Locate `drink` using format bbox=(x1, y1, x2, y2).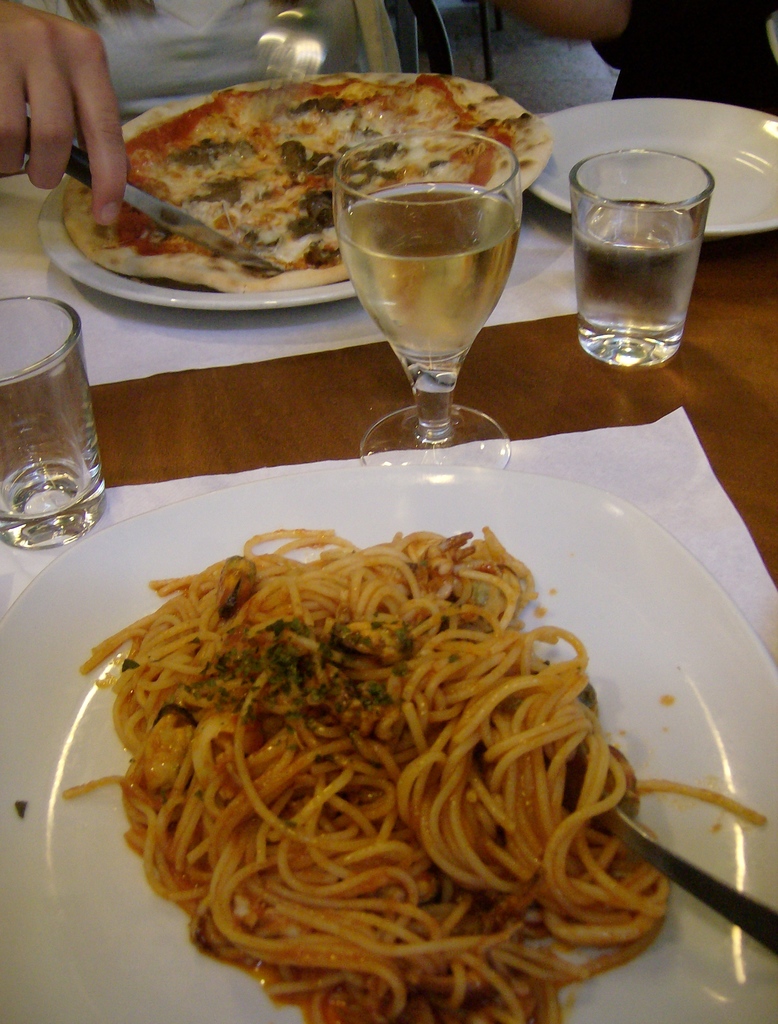
bbox=(574, 148, 725, 362).
